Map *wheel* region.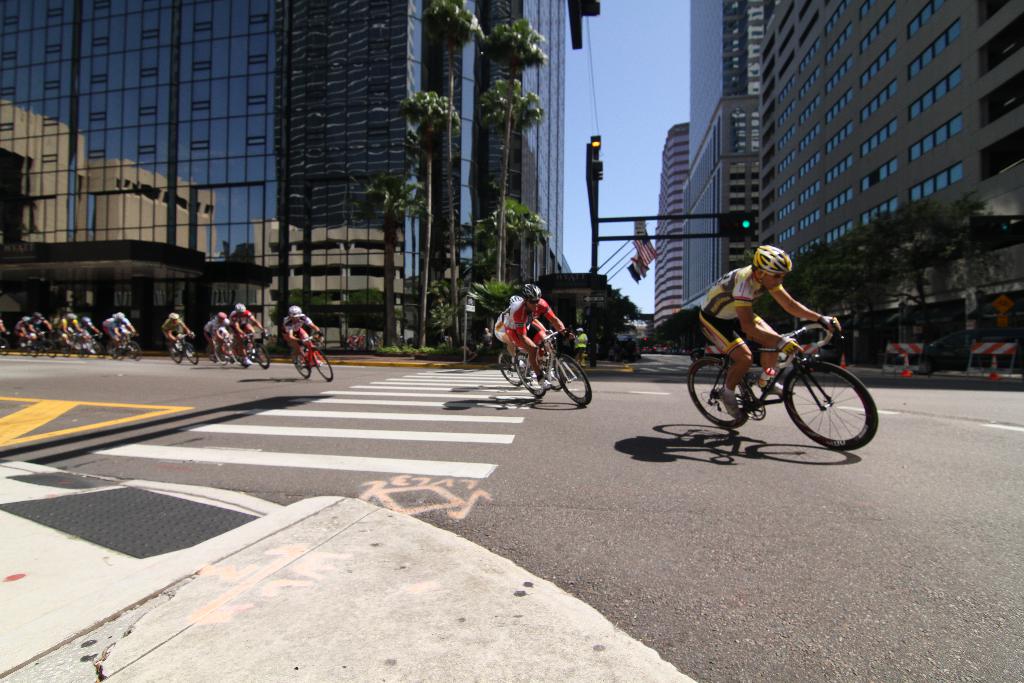
Mapped to bbox=(125, 342, 138, 359).
